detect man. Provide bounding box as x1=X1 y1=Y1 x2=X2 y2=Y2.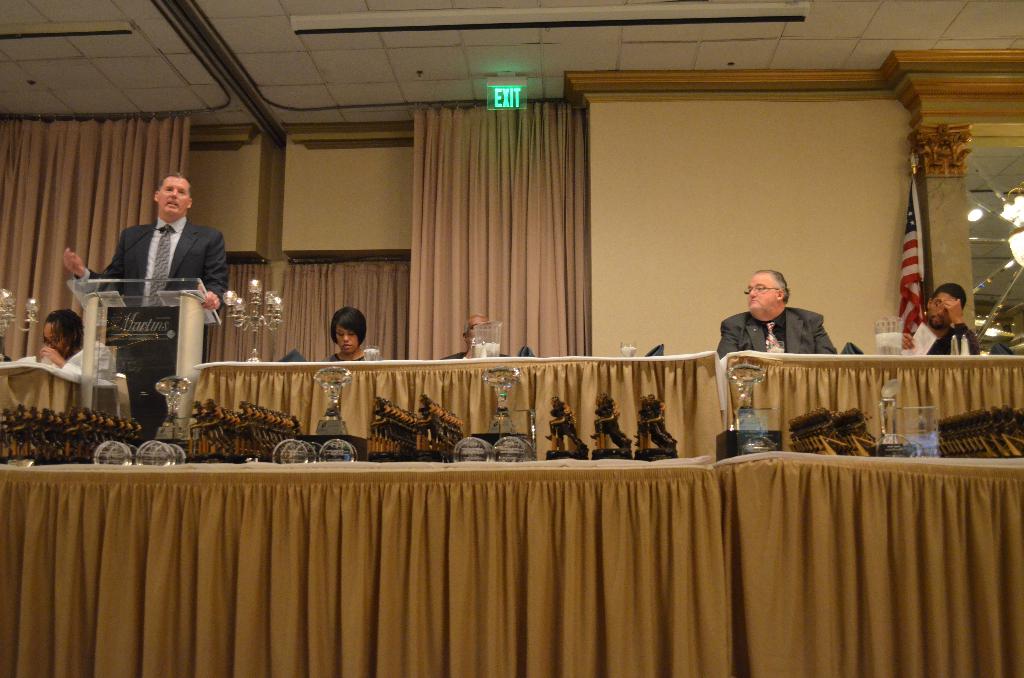
x1=63 y1=173 x2=229 y2=435.
